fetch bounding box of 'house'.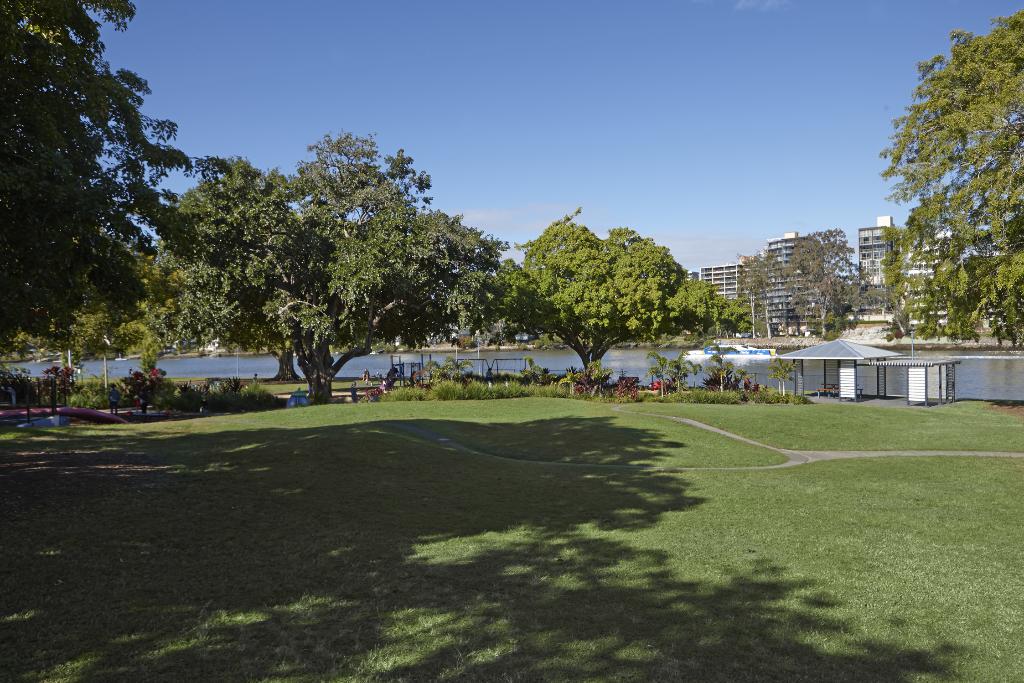
Bbox: [left=845, top=225, right=894, bottom=303].
